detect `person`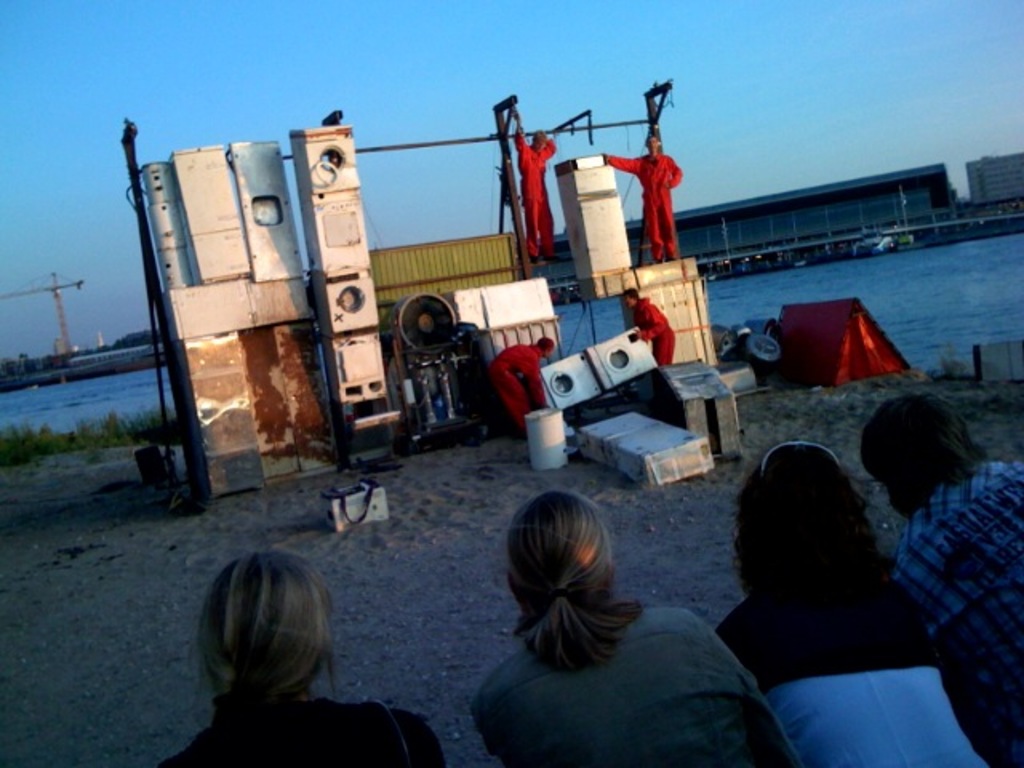
[602,134,688,258]
